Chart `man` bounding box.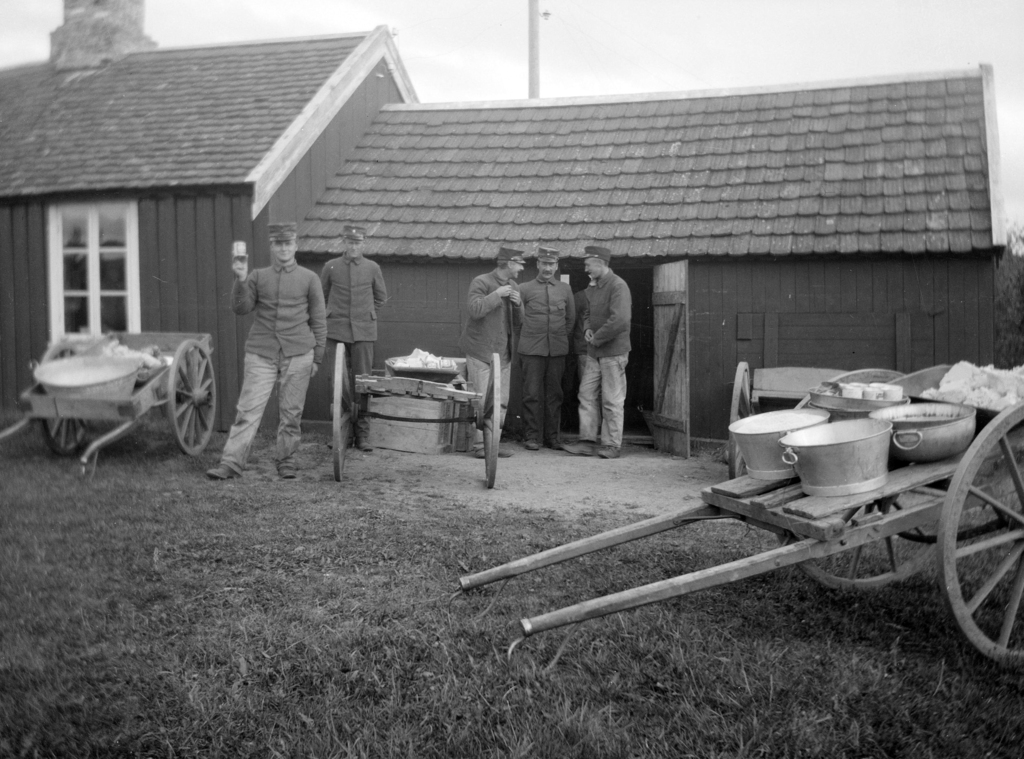
Charted: (left=461, top=246, right=529, bottom=459).
